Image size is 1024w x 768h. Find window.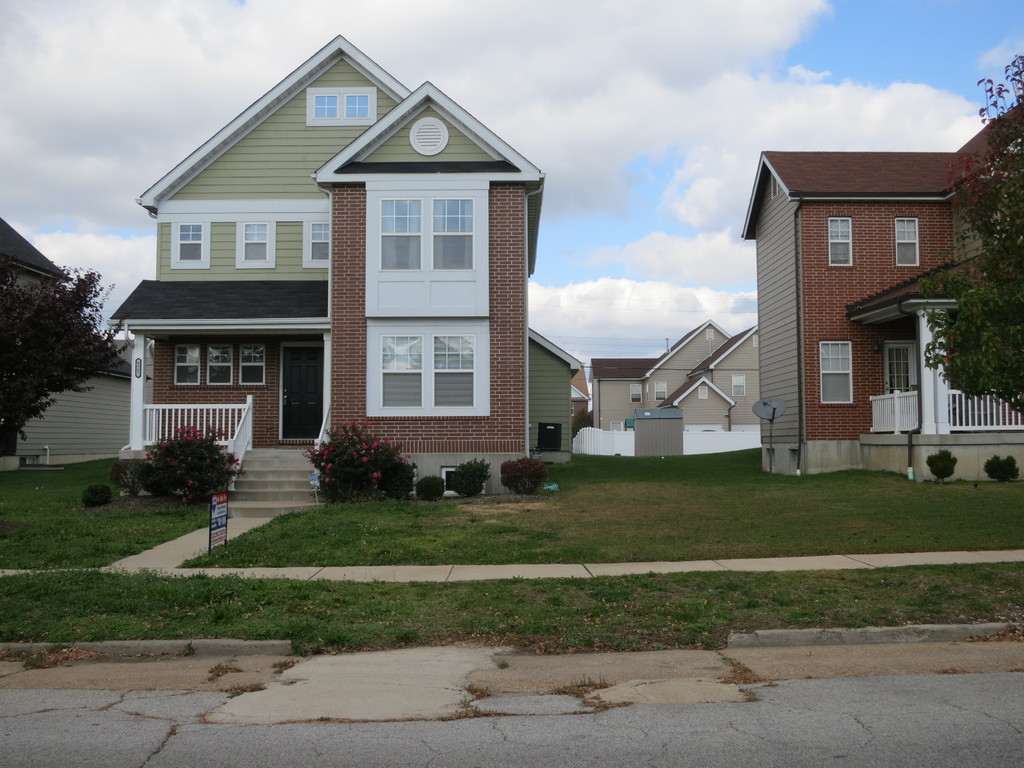
<region>168, 220, 210, 268</region>.
